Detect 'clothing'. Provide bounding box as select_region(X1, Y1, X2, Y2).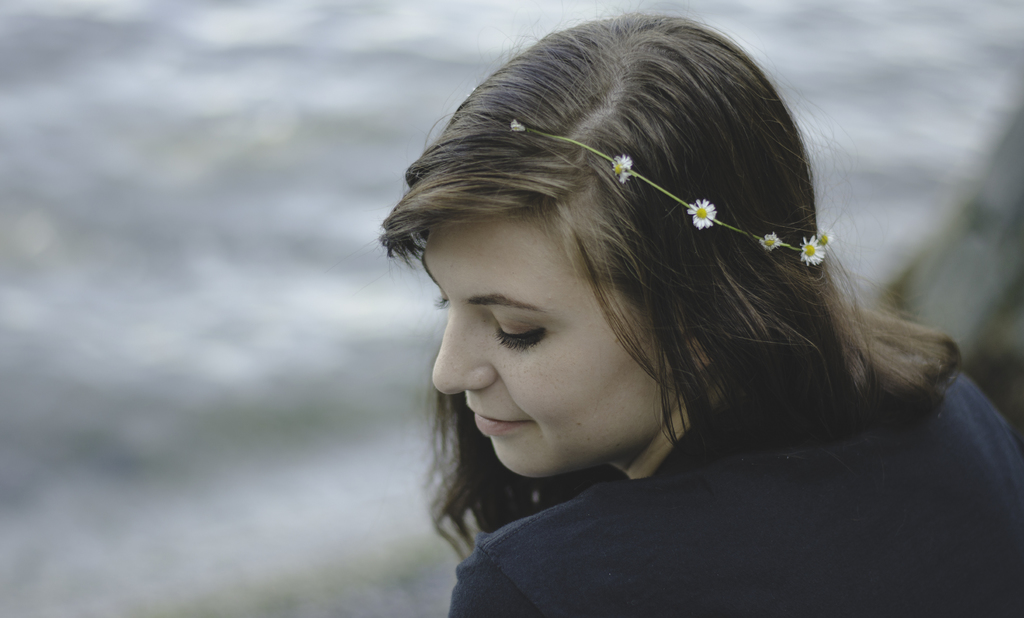
select_region(373, 387, 1023, 605).
